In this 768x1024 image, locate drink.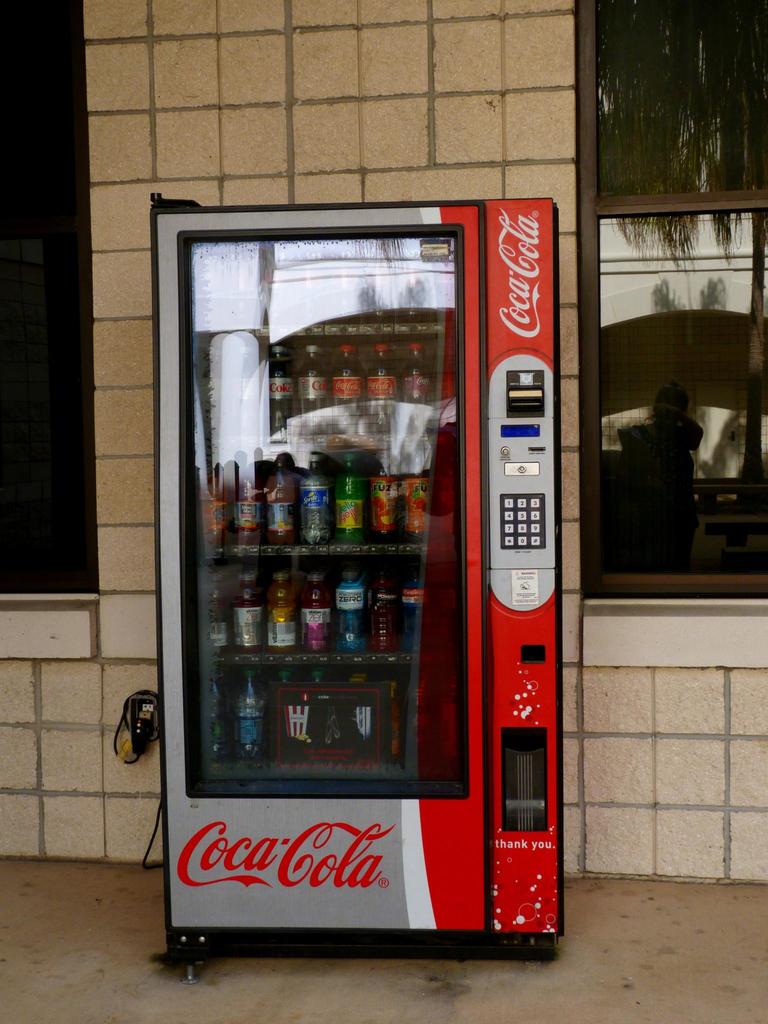
Bounding box: [x1=191, y1=479, x2=223, y2=548].
